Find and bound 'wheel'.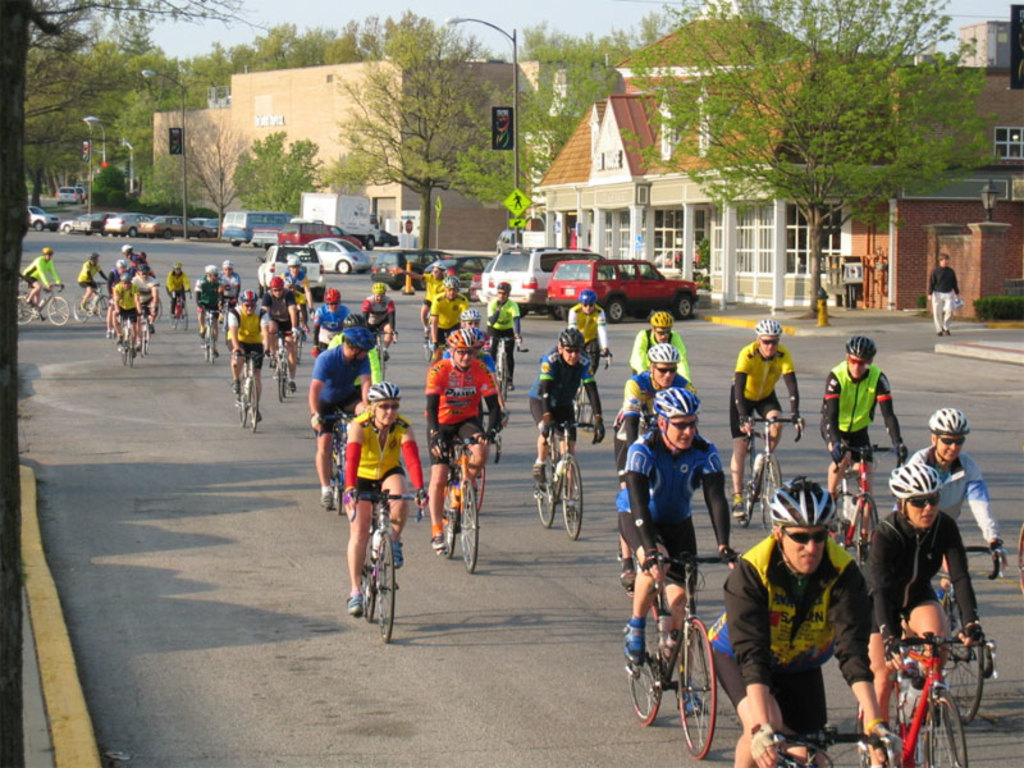
Bound: (left=46, top=294, right=69, bottom=325).
